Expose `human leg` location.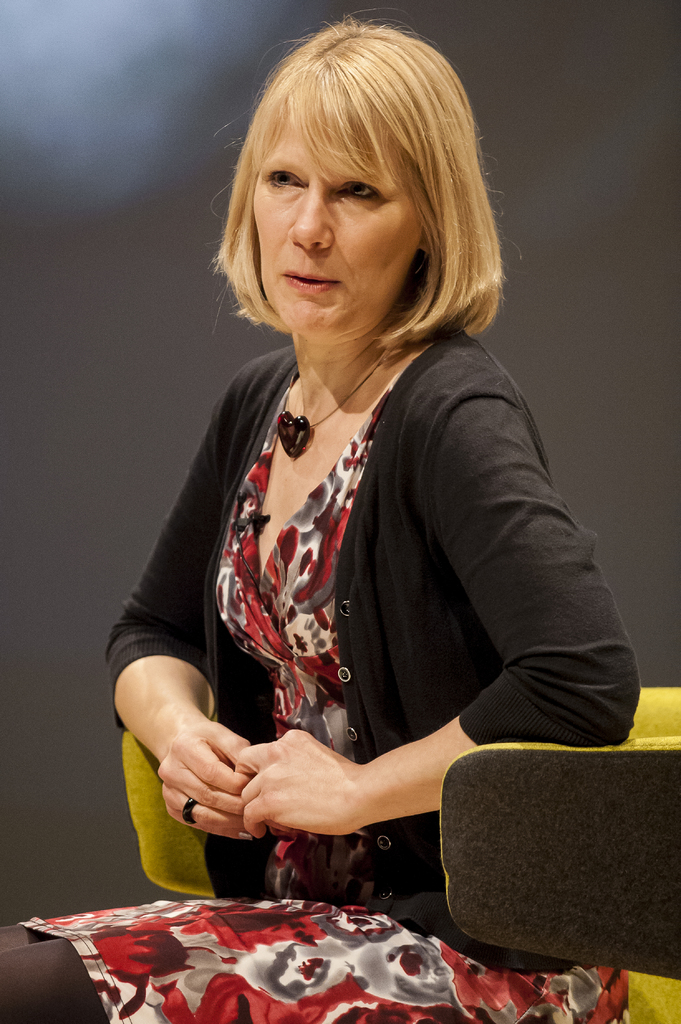
Exposed at {"x1": 3, "y1": 925, "x2": 40, "y2": 955}.
